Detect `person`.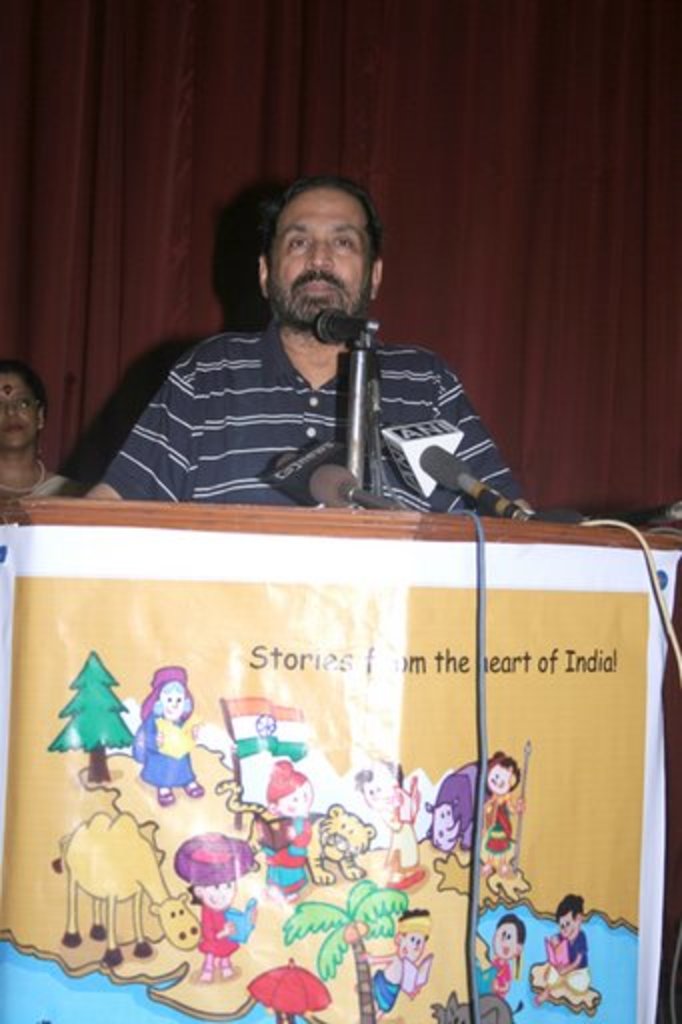
Detected at select_region(364, 924, 434, 1010).
